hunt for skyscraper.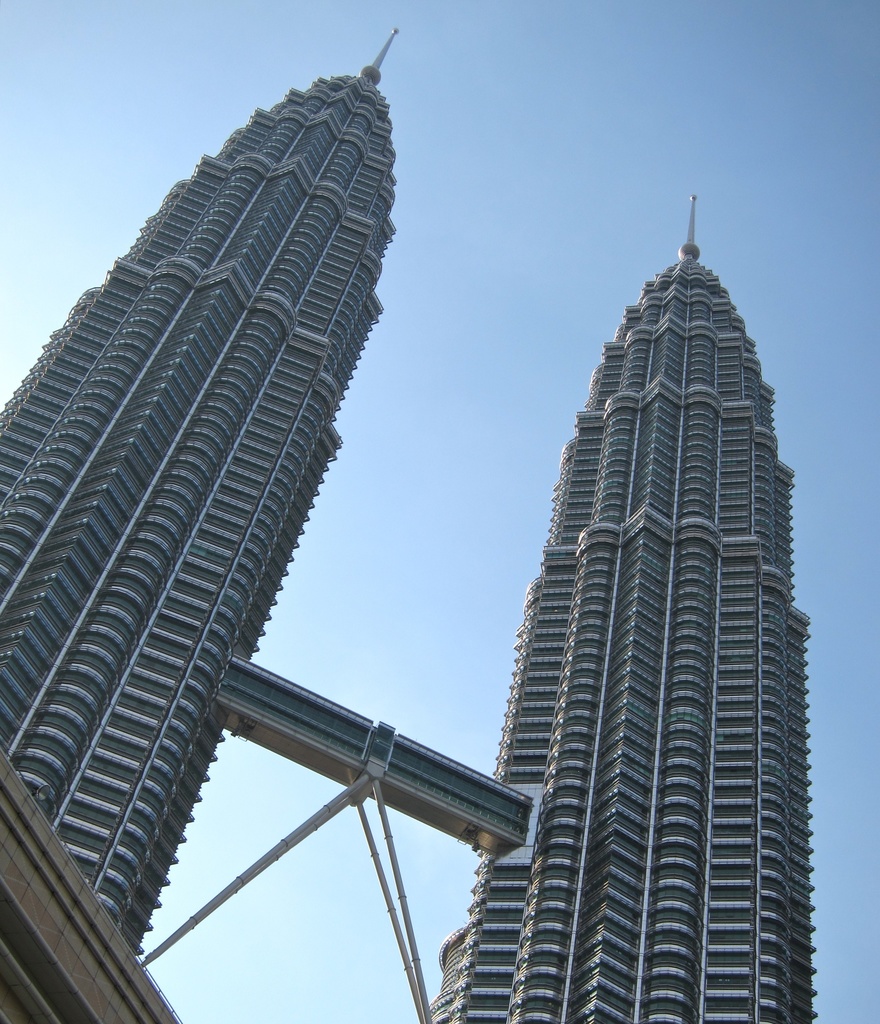
Hunted down at 0 24 815 1023.
